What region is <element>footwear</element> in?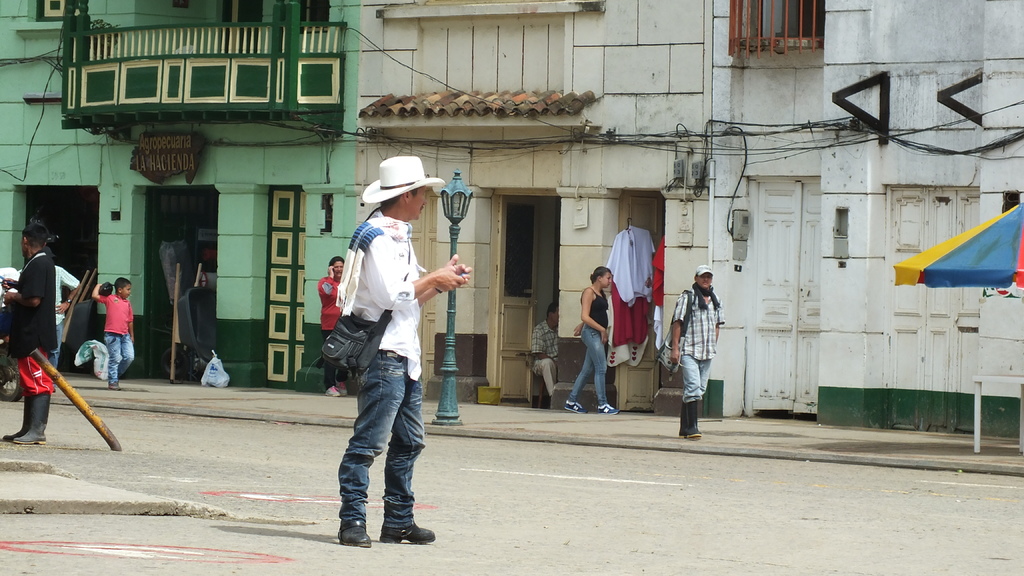
locate(109, 378, 121, 389).
